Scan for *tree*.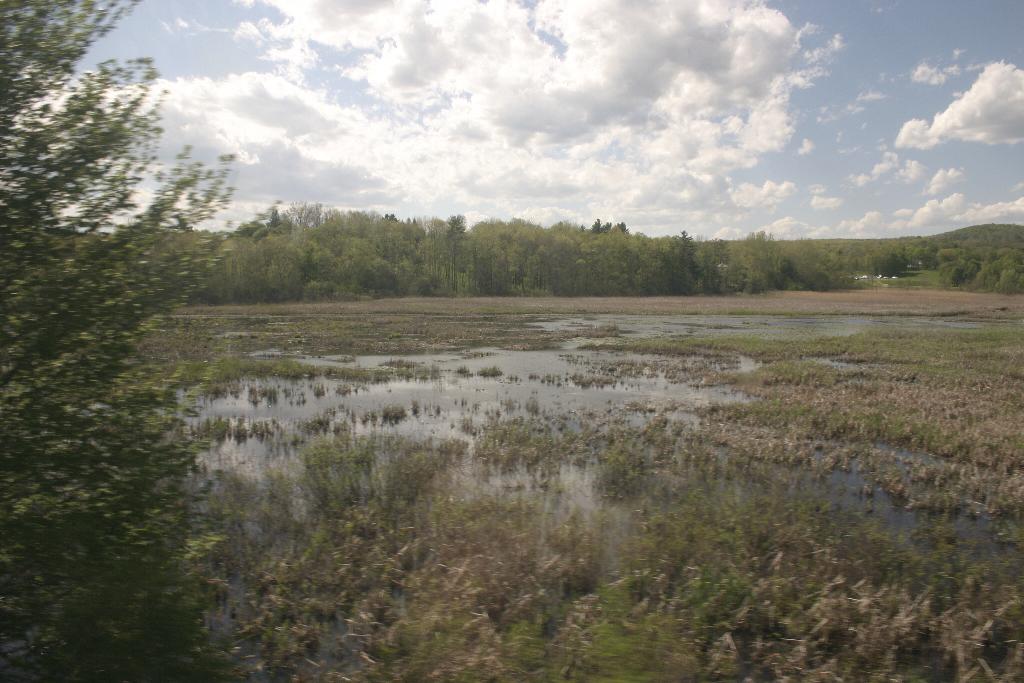
Scan result: 0 0 266 682.
